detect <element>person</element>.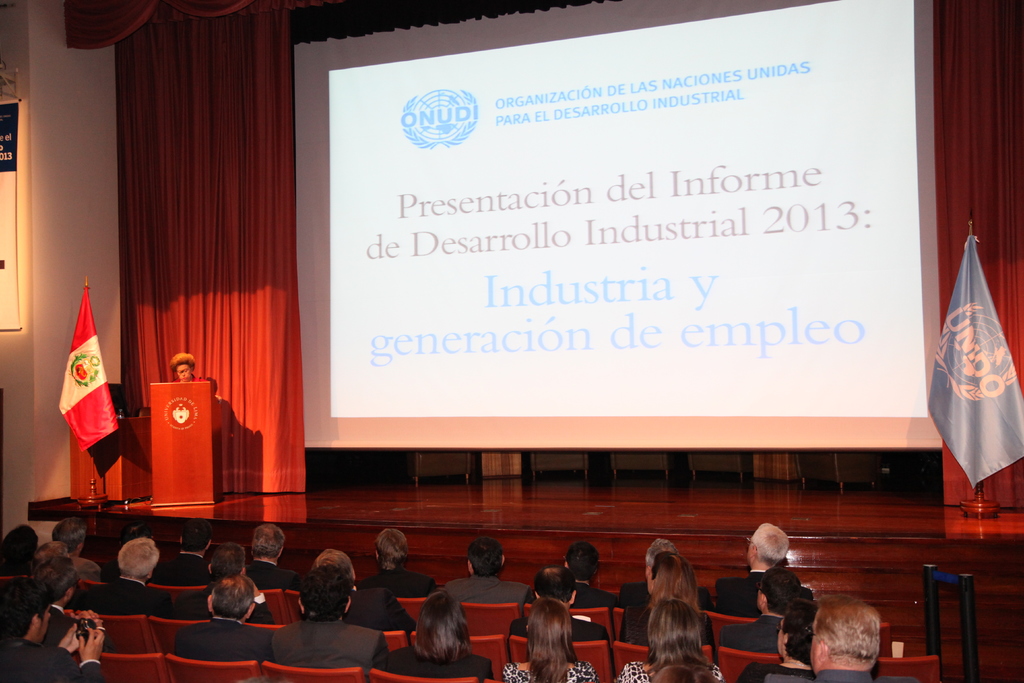
Detected at 566,539,605,604.
